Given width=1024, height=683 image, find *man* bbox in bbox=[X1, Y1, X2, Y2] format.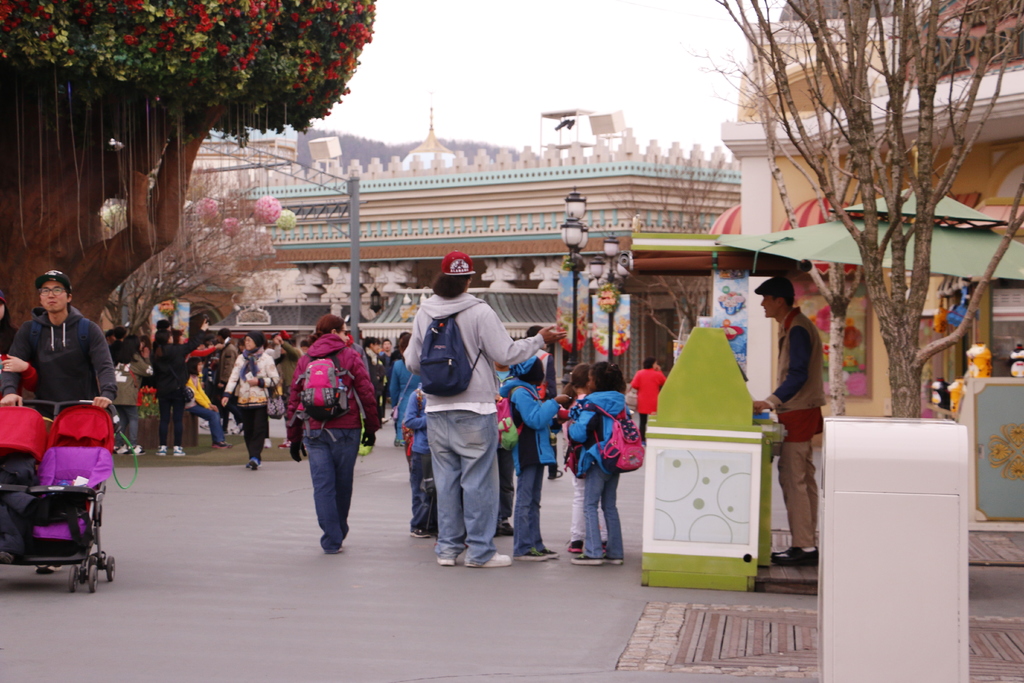
bbox=[3, 265, 111, 420].
